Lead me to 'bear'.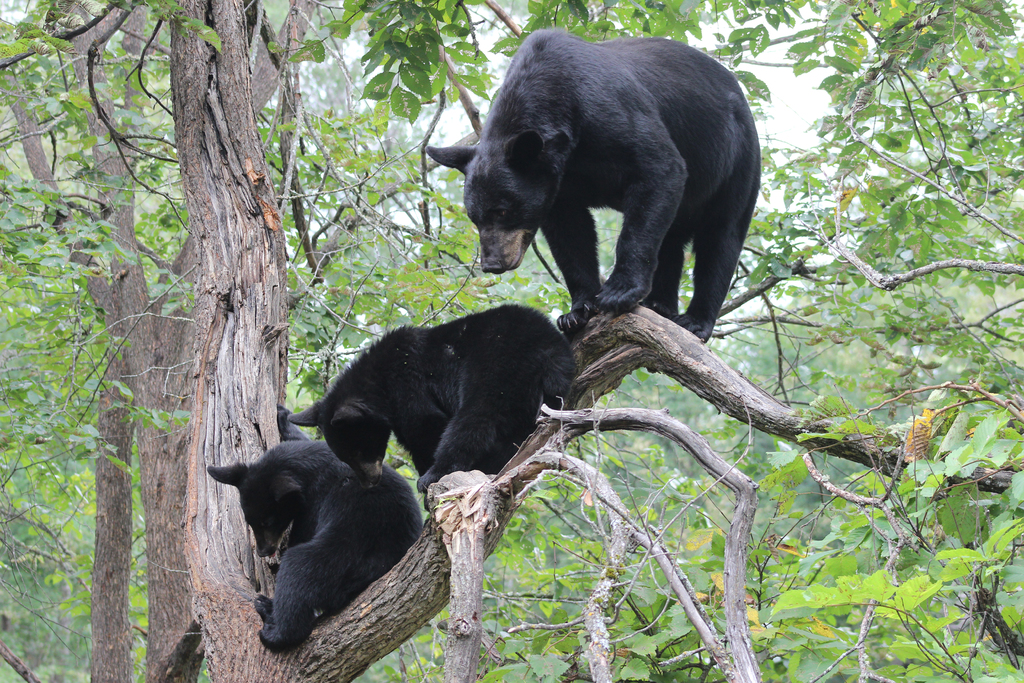
Lead to (x1=435, y1=24, x2=771, y2=338).
